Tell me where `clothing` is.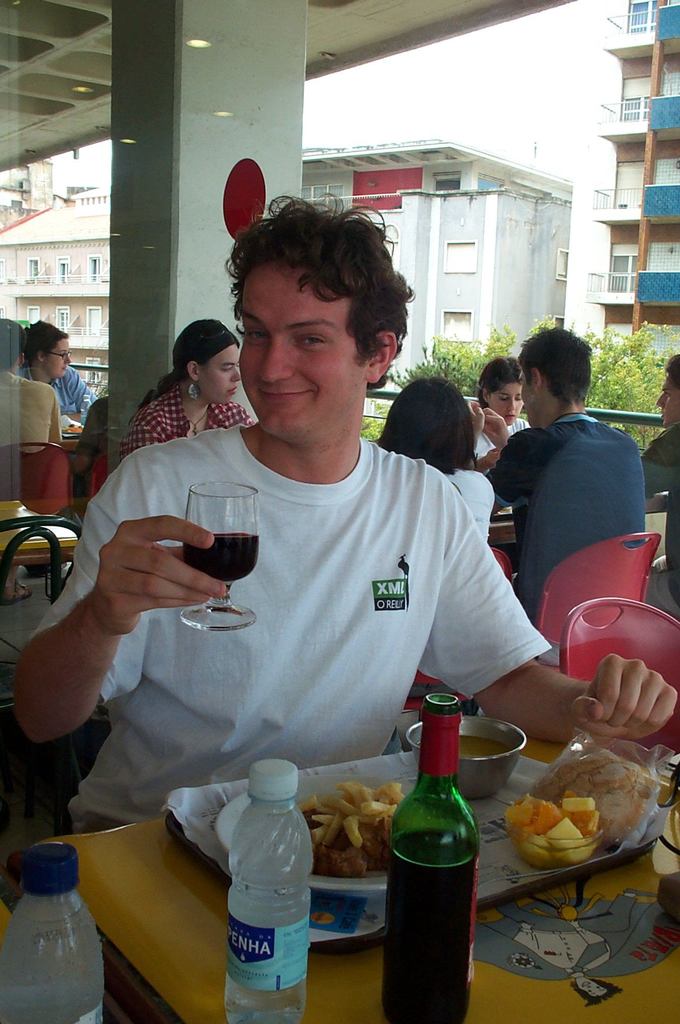
`clothing` is at left=110, top=381, right=266, bottom=468.
